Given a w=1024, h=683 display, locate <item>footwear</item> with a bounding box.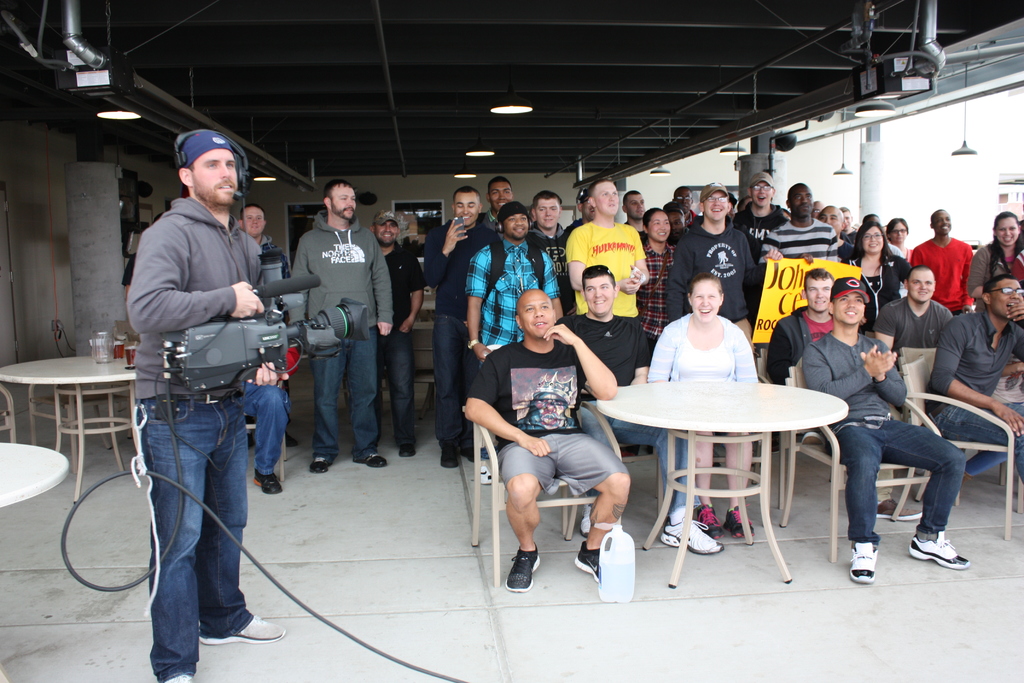
Located: bbox=[481, 464, 491, 484].
